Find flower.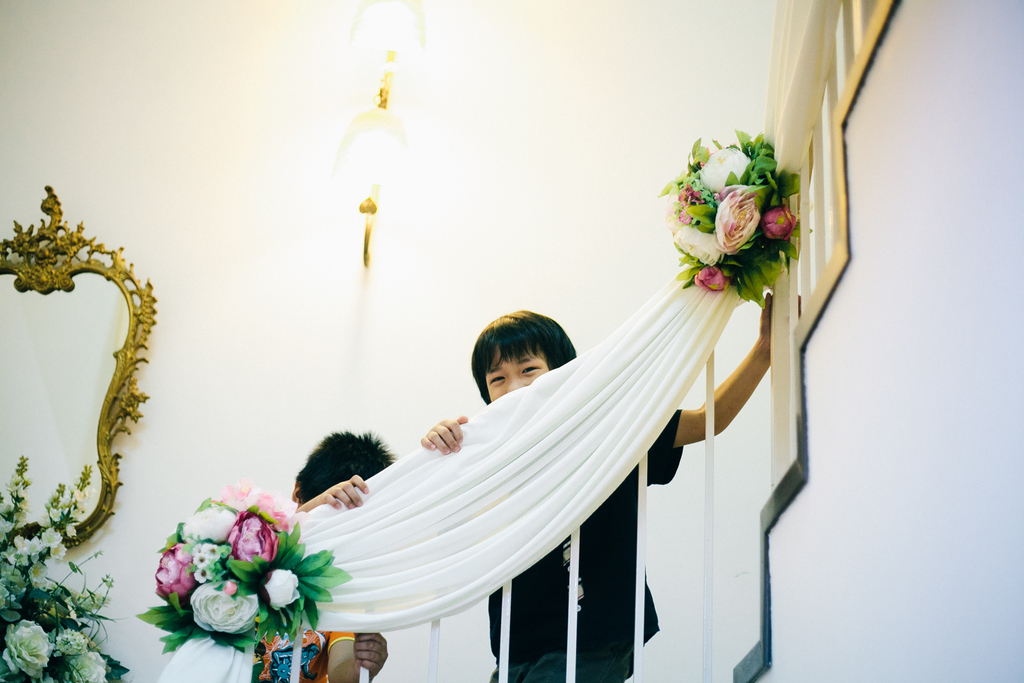
l=764, t=205, r=795, b=245.
